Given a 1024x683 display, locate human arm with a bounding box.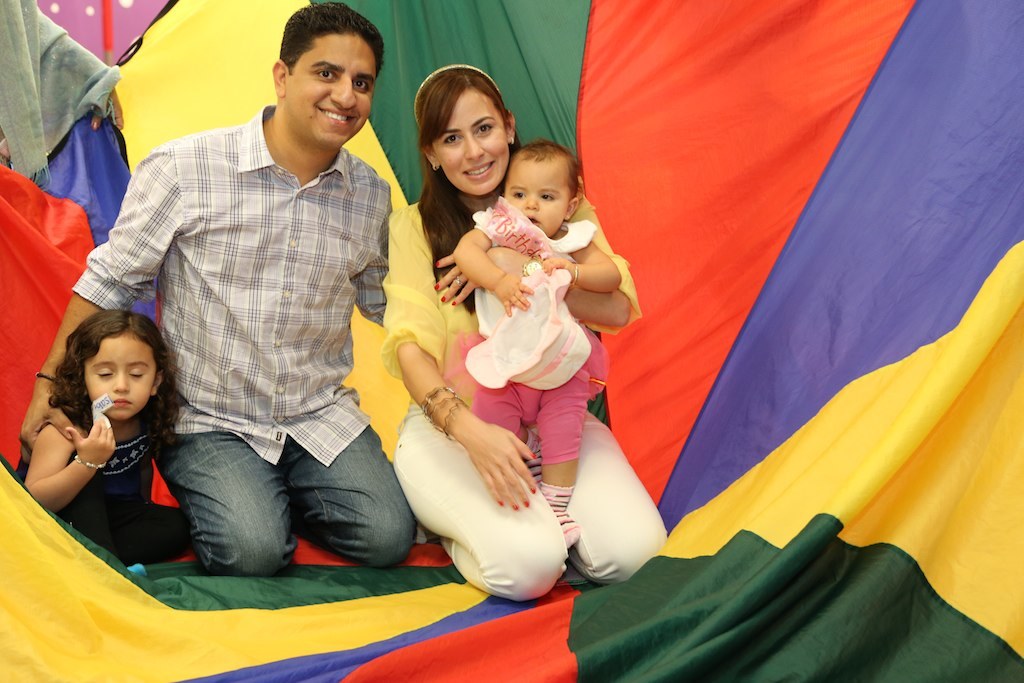
Located: (left=14, top=409, right=115, bottom=517).
